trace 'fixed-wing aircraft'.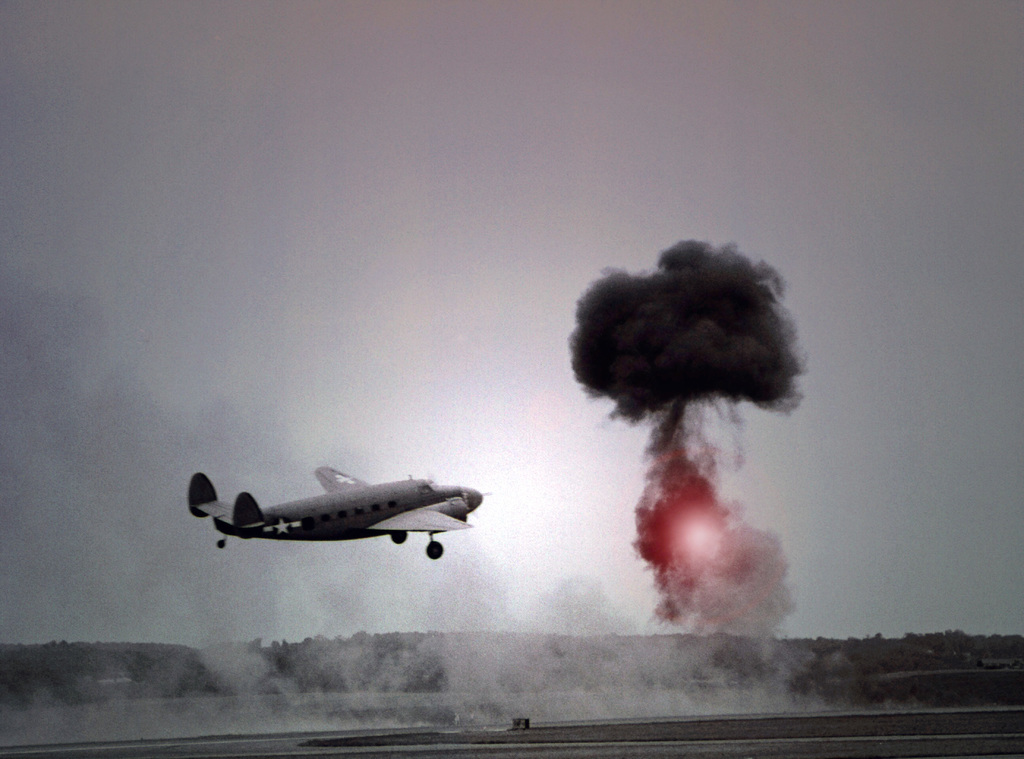
Traced to (178,455,506,575).
